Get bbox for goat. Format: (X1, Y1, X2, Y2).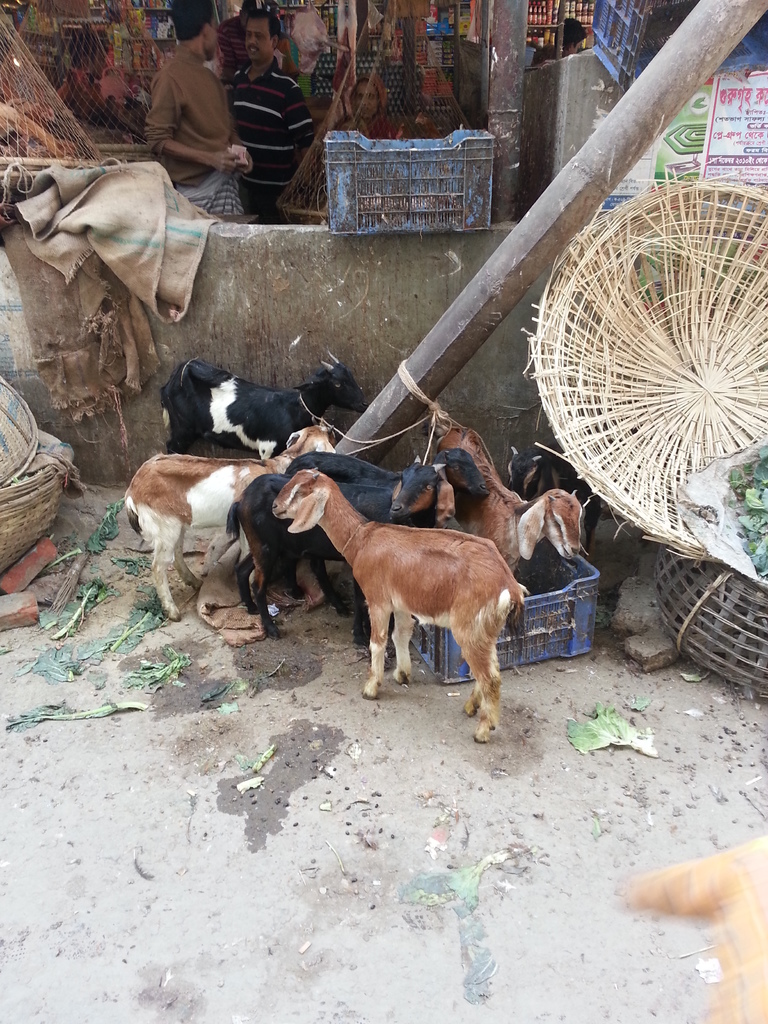
(223, 452, 452, 645).
